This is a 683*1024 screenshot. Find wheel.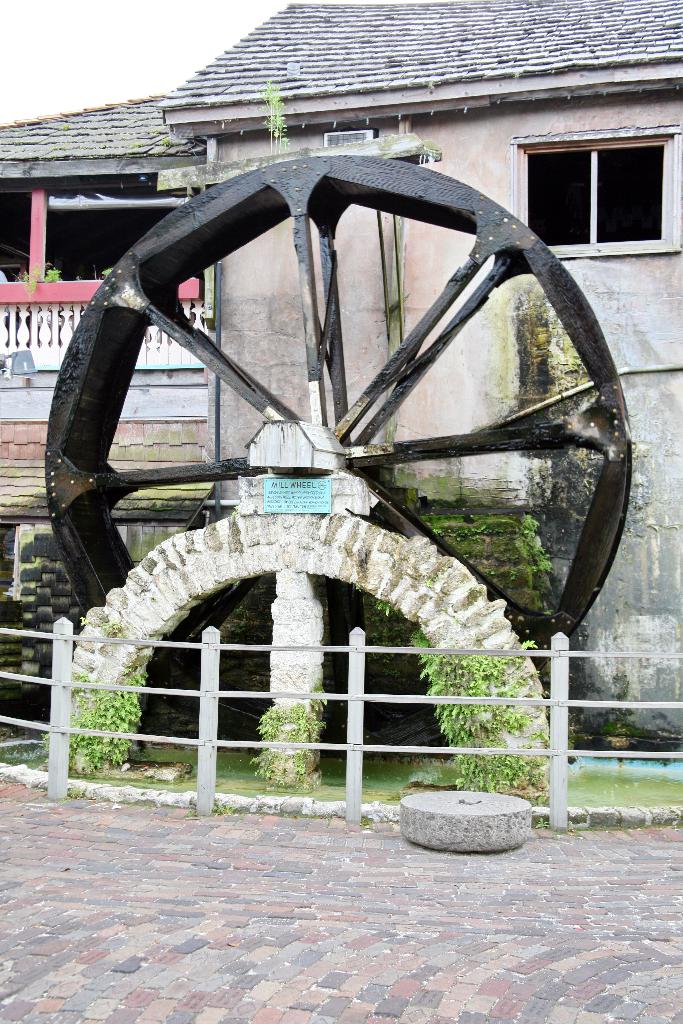
Bounding box: 47, 152, 634, 748.
